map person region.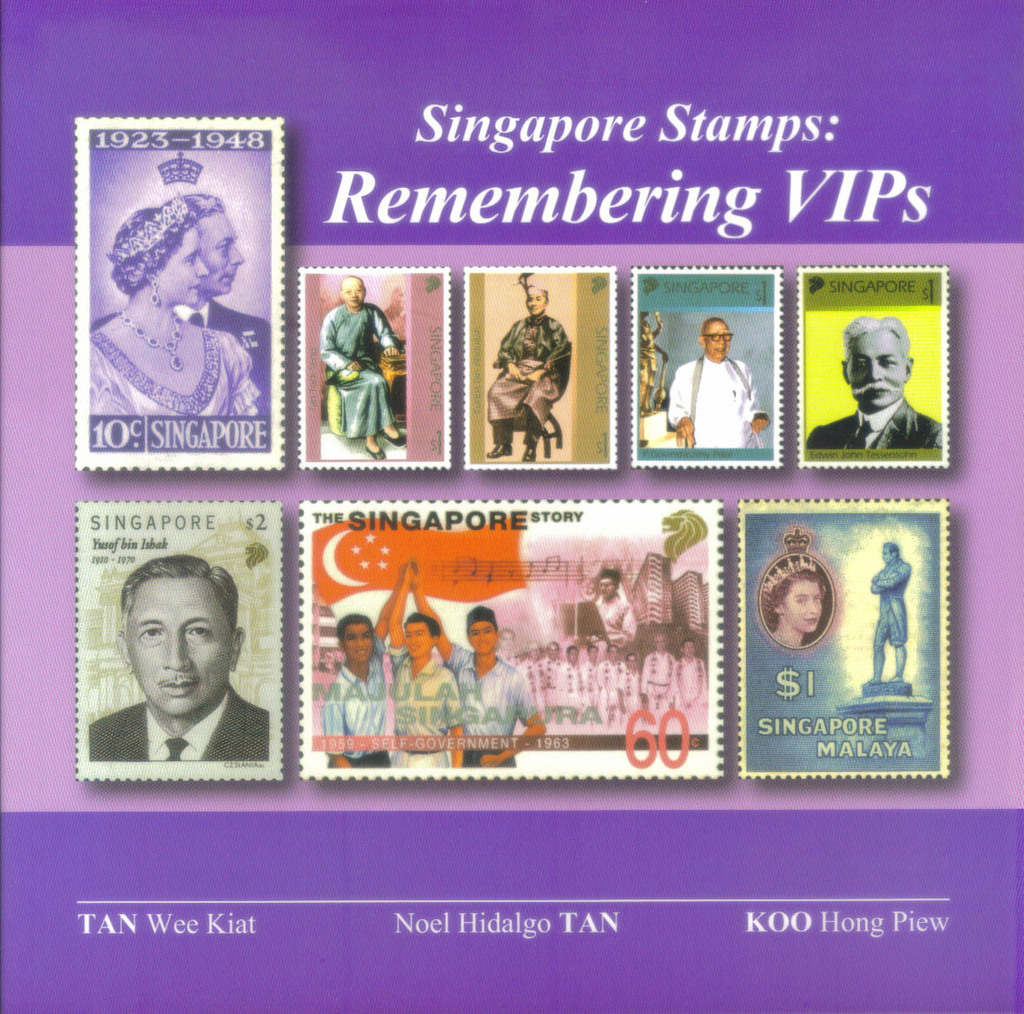
Mapped to x1=411 y1=563 x2=545 y2=765.
